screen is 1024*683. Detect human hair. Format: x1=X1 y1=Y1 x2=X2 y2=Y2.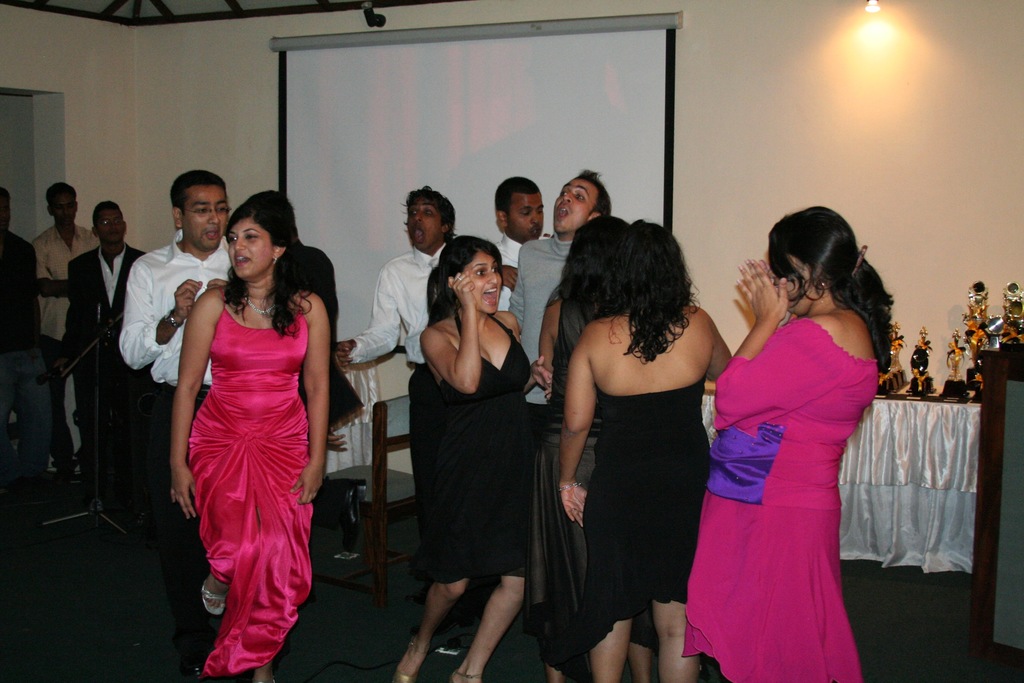
x1=428 y1=228 x2=503 y2=323.
